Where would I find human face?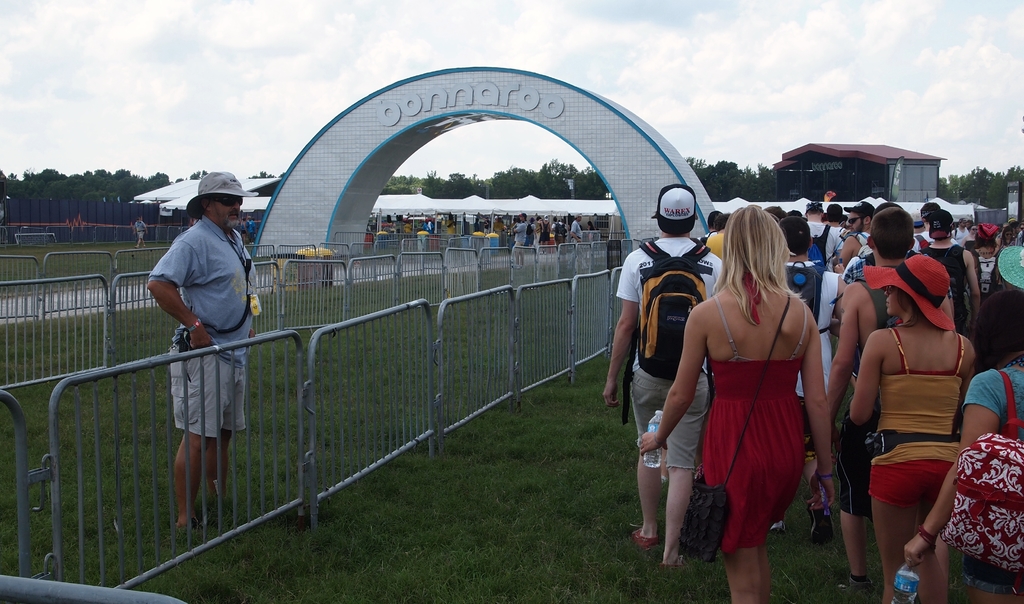
At [left=886, top=288, right=903, bottom=313].
